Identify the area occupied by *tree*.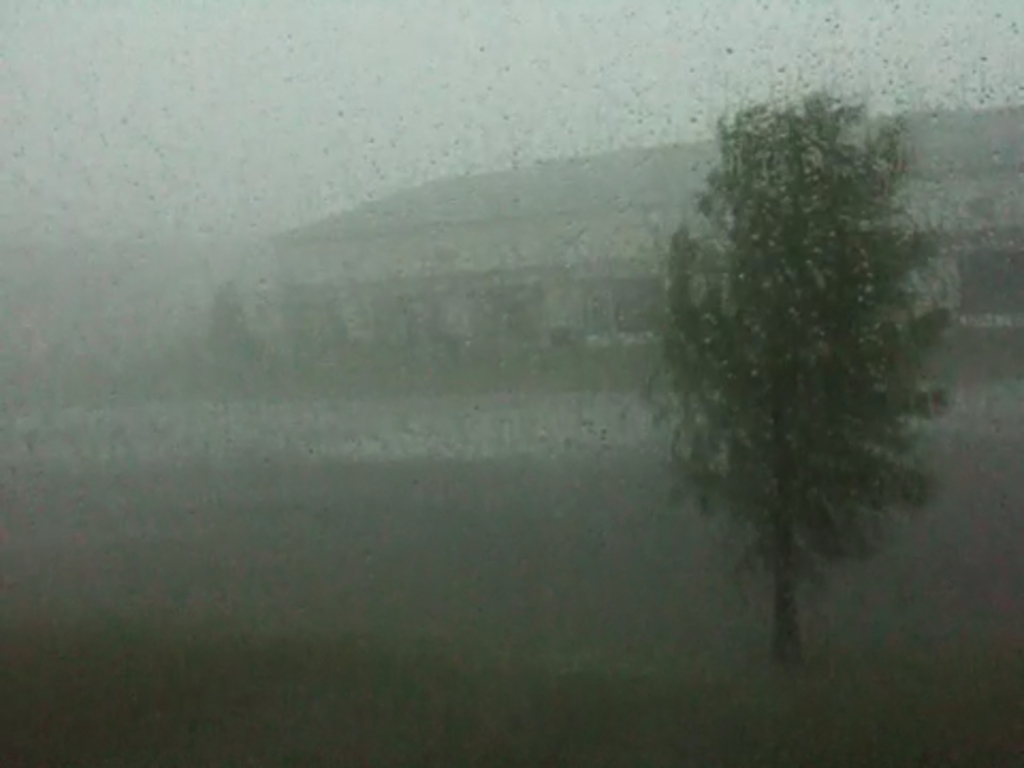
Area: [646,79,979,649].
